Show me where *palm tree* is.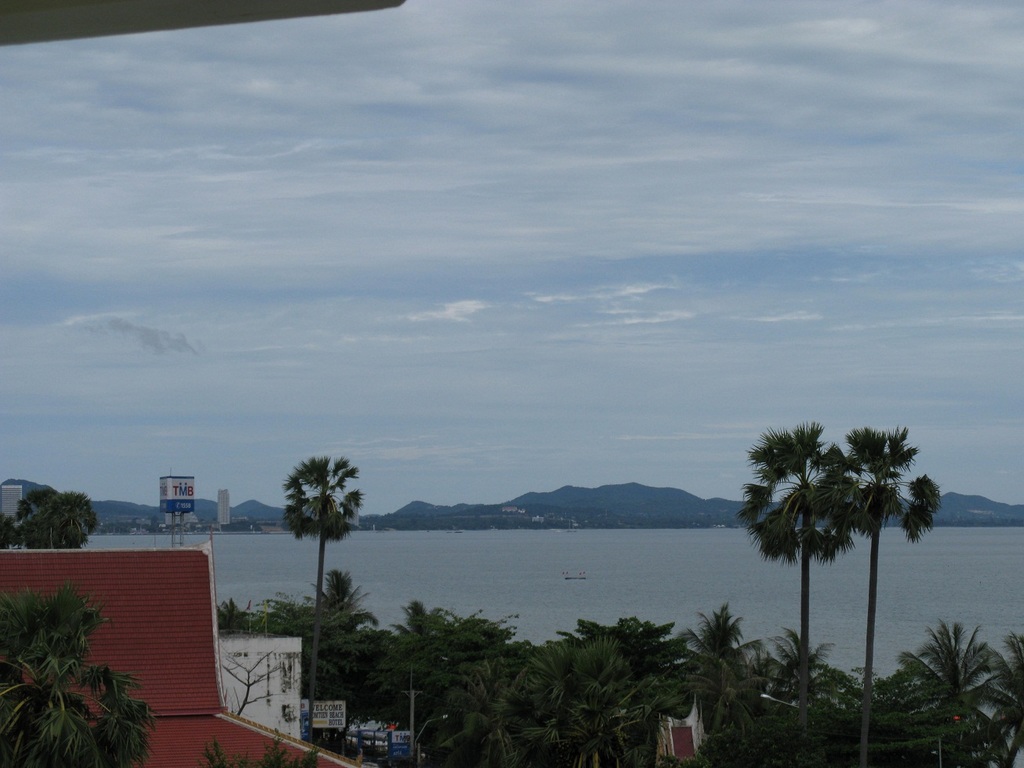
*palm tree* is at 0:586:154:767.
